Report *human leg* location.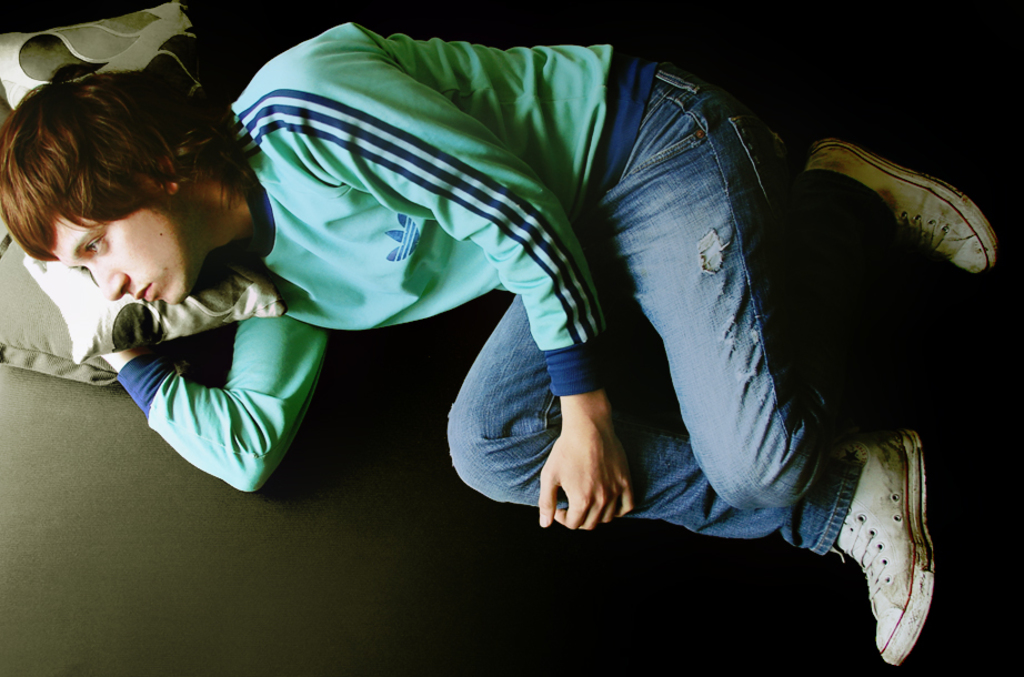
Report: locate(441, 287, 932, 675).
